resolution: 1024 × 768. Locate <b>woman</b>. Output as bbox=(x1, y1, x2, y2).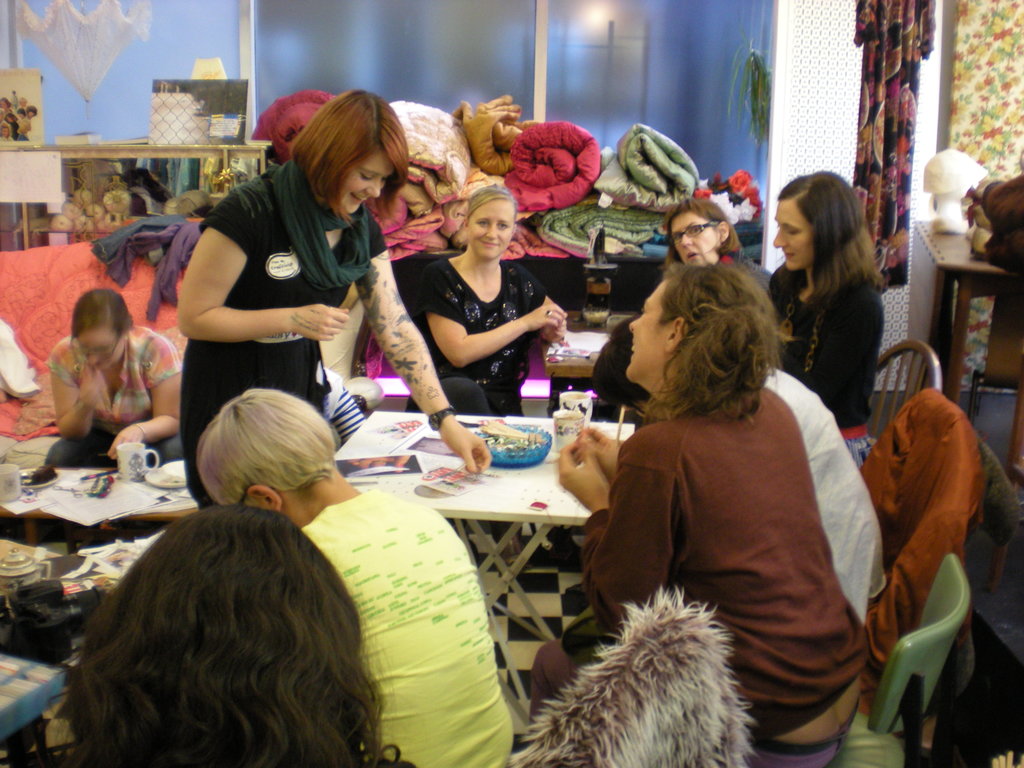
bbox=(765, 170, 899, 423).
